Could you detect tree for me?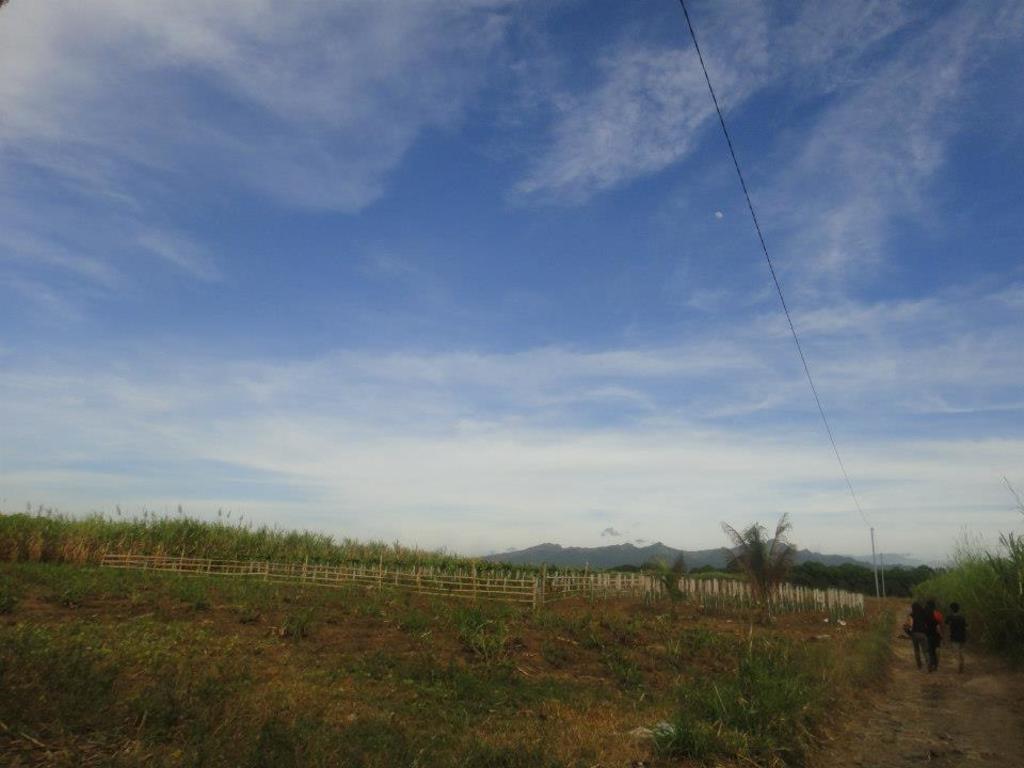
Detection result: (913, 525, 1023, 666).
